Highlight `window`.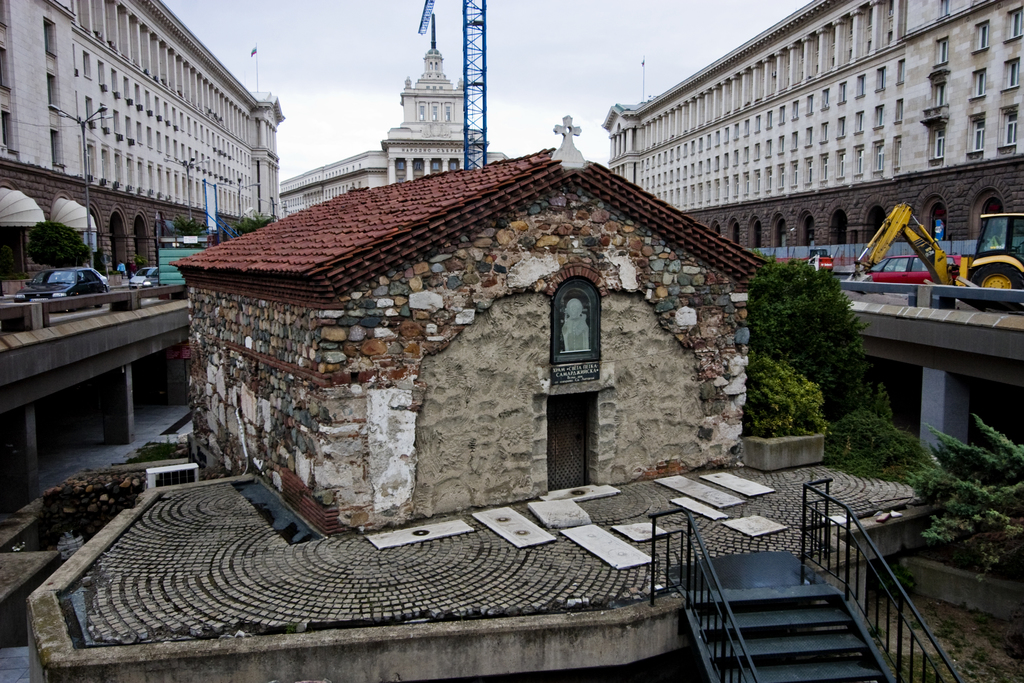
Highlighted region: left=835, top=117, right=847, bottom=137.
